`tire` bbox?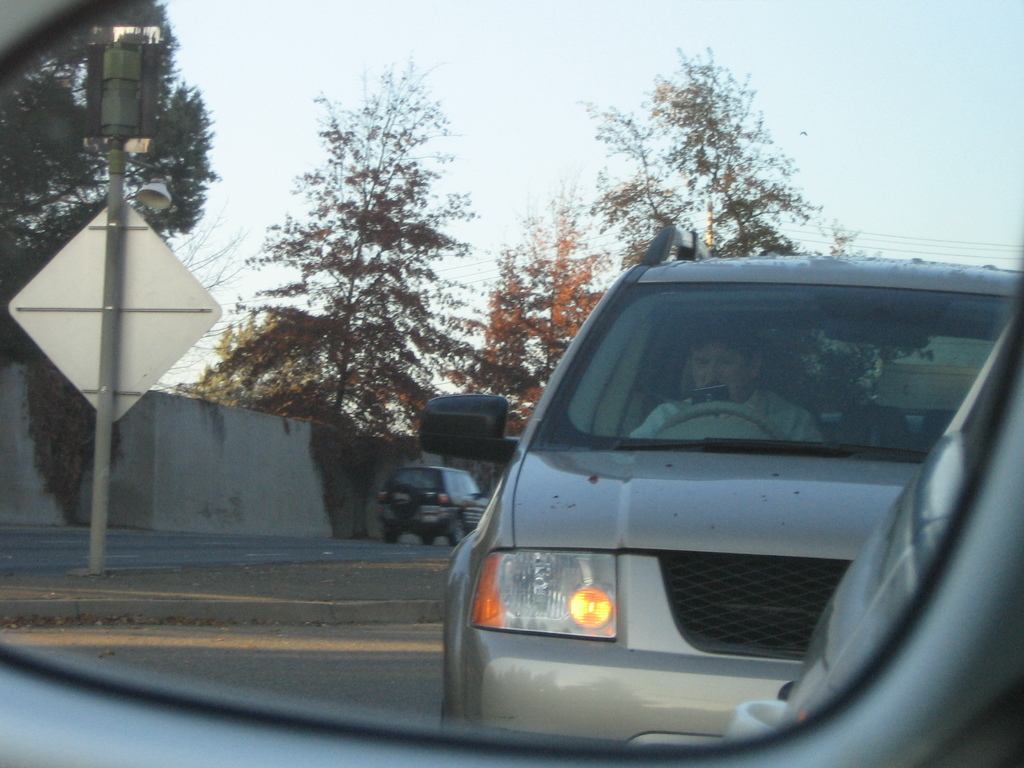
{"left": 447, "top": 518, "right": 465, "bottom": 545}
